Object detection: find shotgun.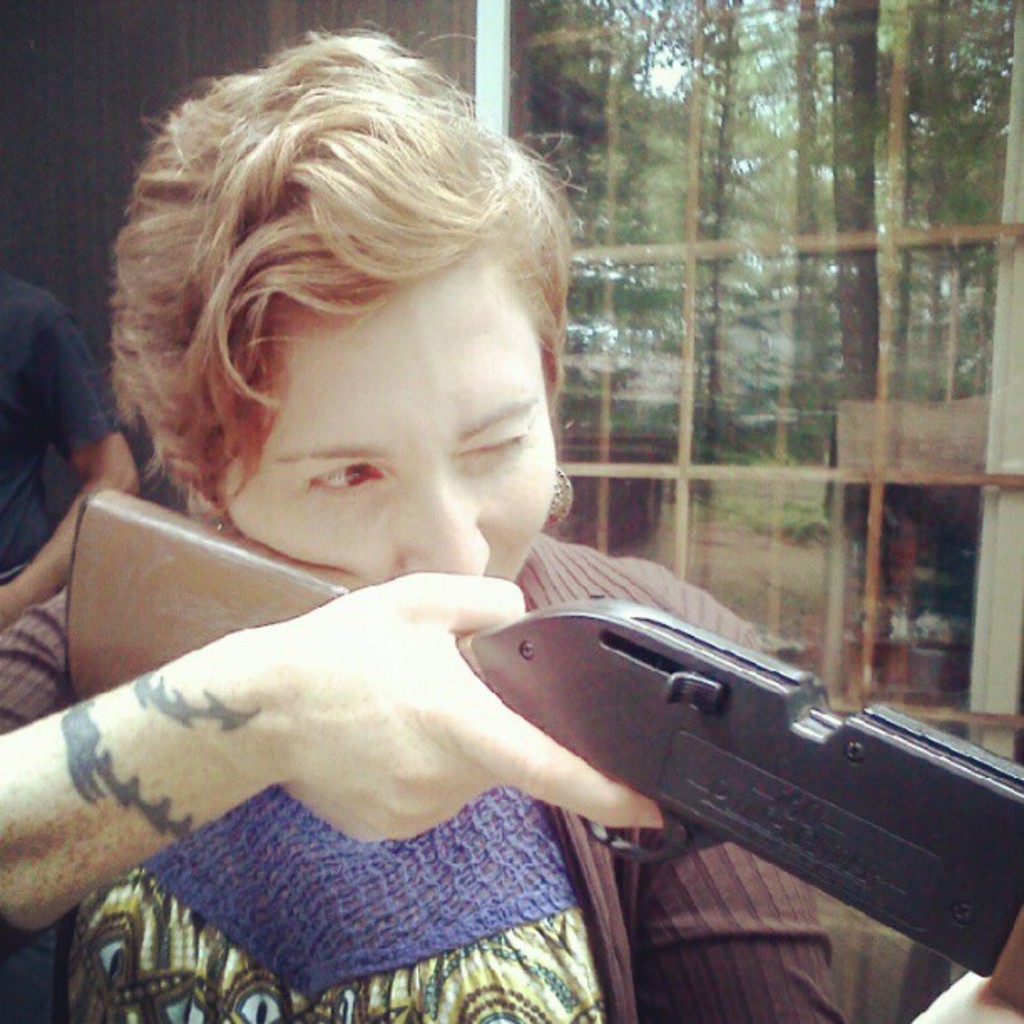
box(125, 587, 979, 954).
